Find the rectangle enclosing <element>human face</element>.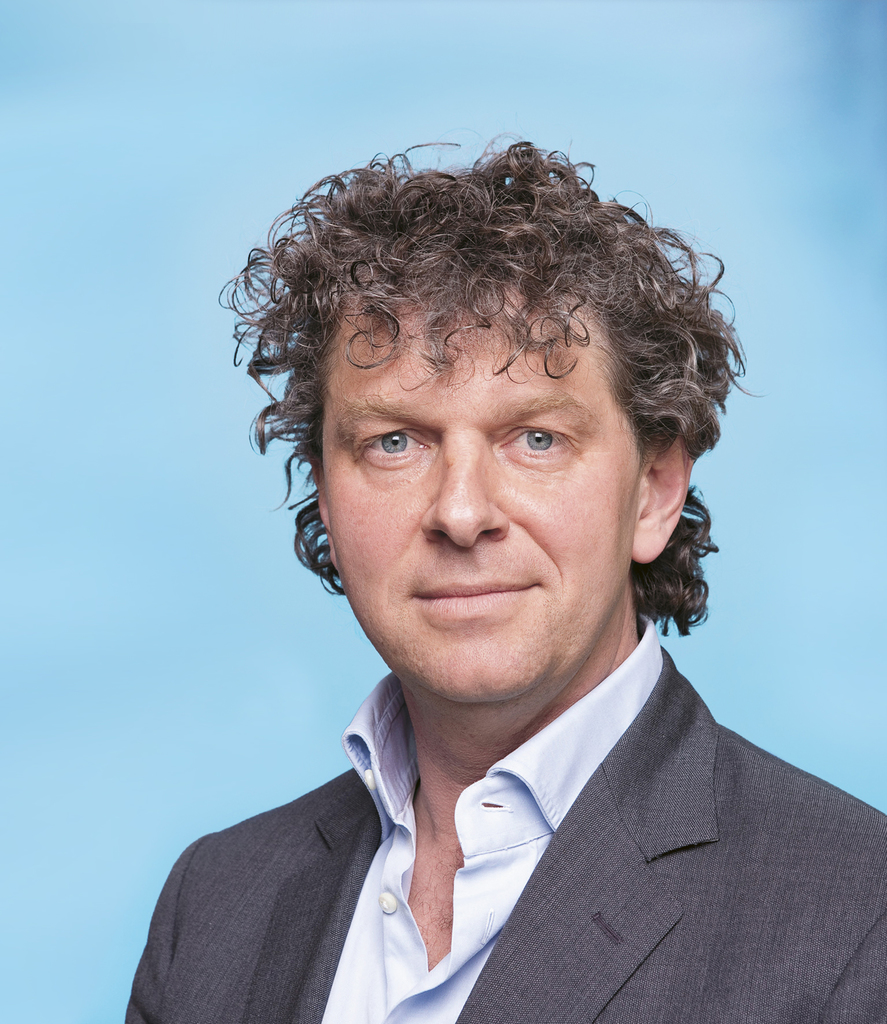
BBox(314, 287, 635, 698).
